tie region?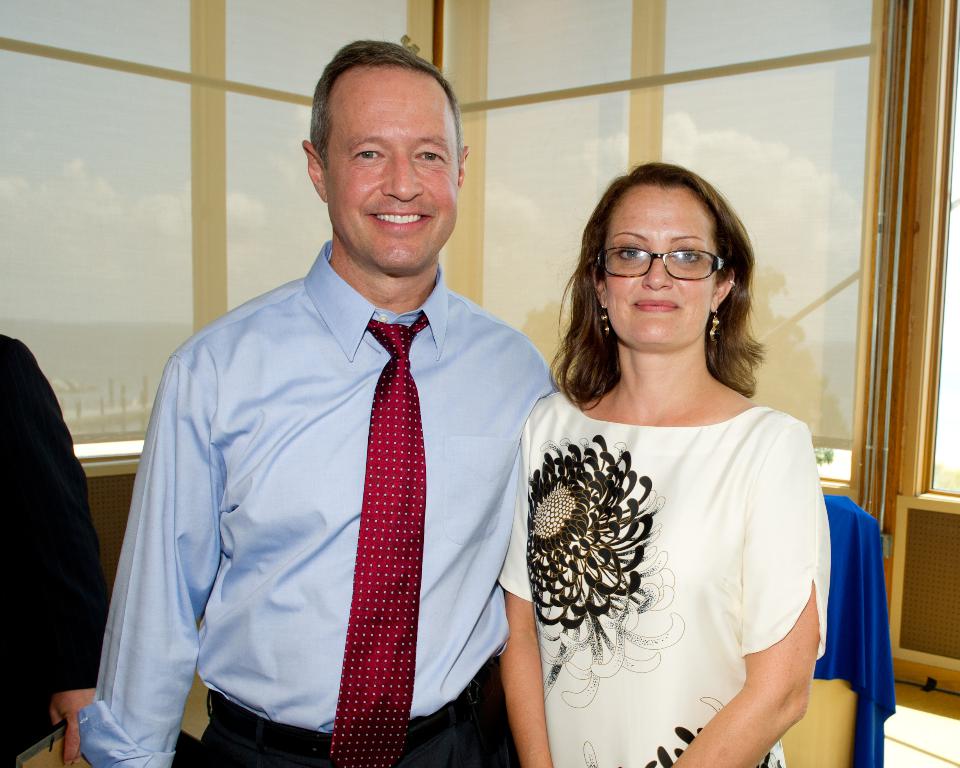
rect(328, 316, 419, 767)
